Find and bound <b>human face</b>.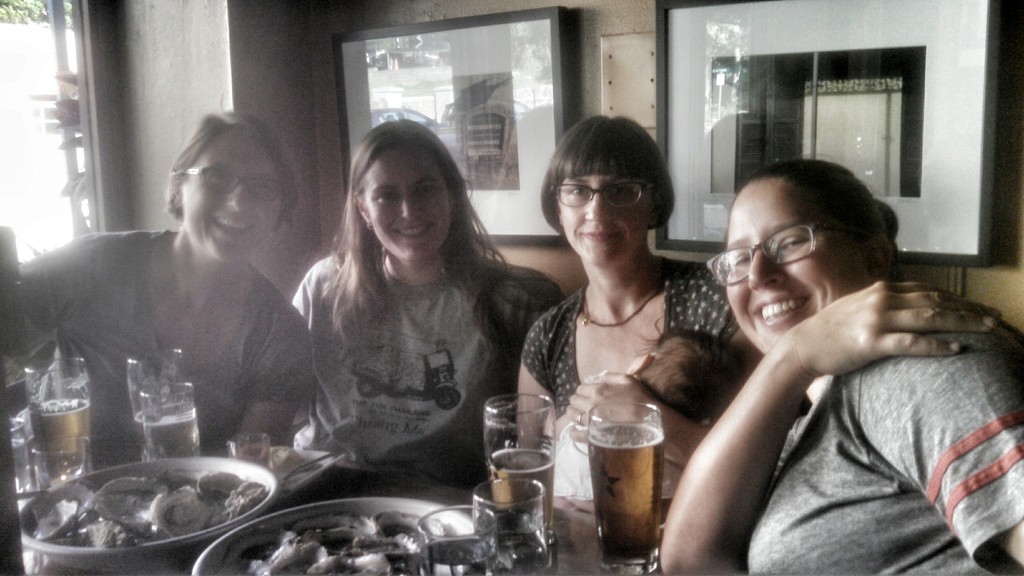
Bound: locate(188, 127, 284, 264).
